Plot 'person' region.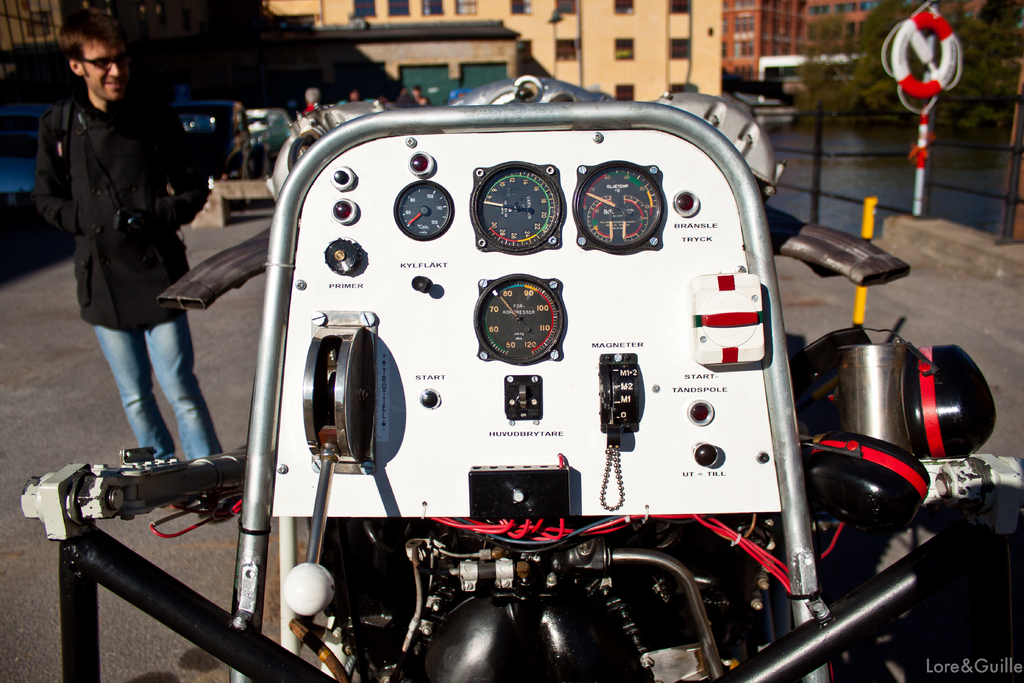
Plotted at BBox(42, 35, 221, 511).
